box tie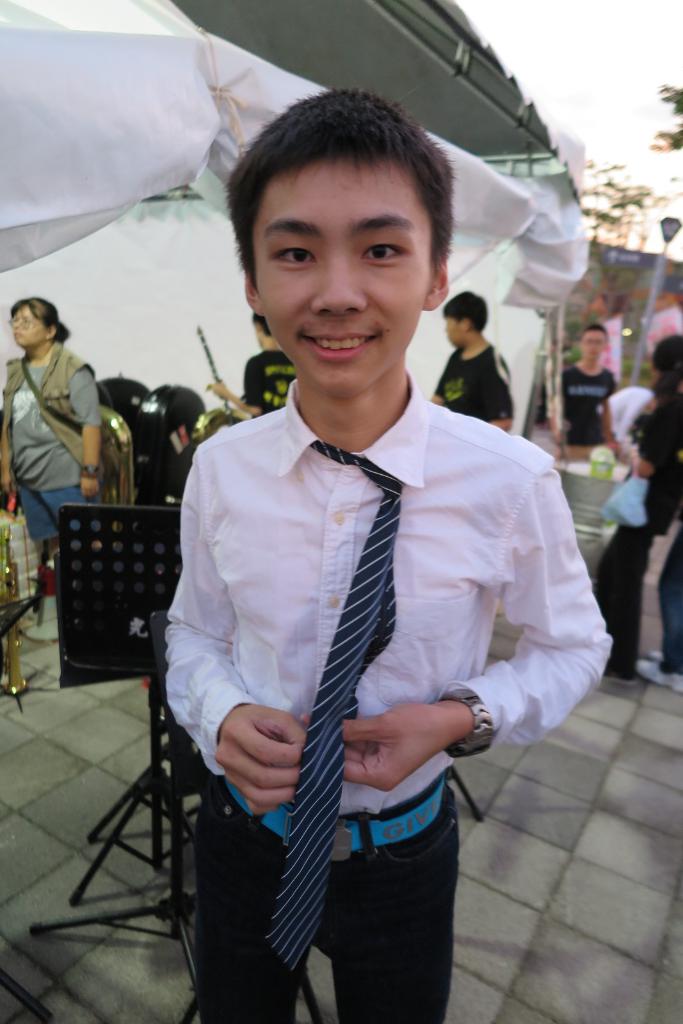
[x1=263, y1=440, x2=406, y2=972]
